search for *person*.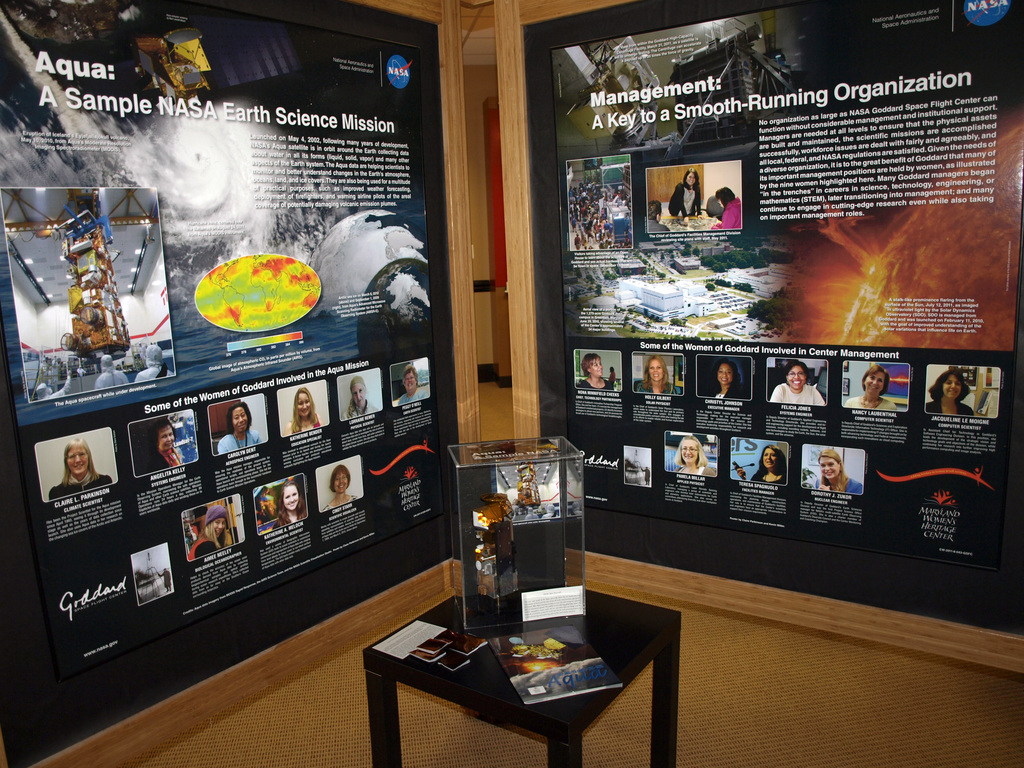
Found at l=138, t=419, r=191, b=467.
